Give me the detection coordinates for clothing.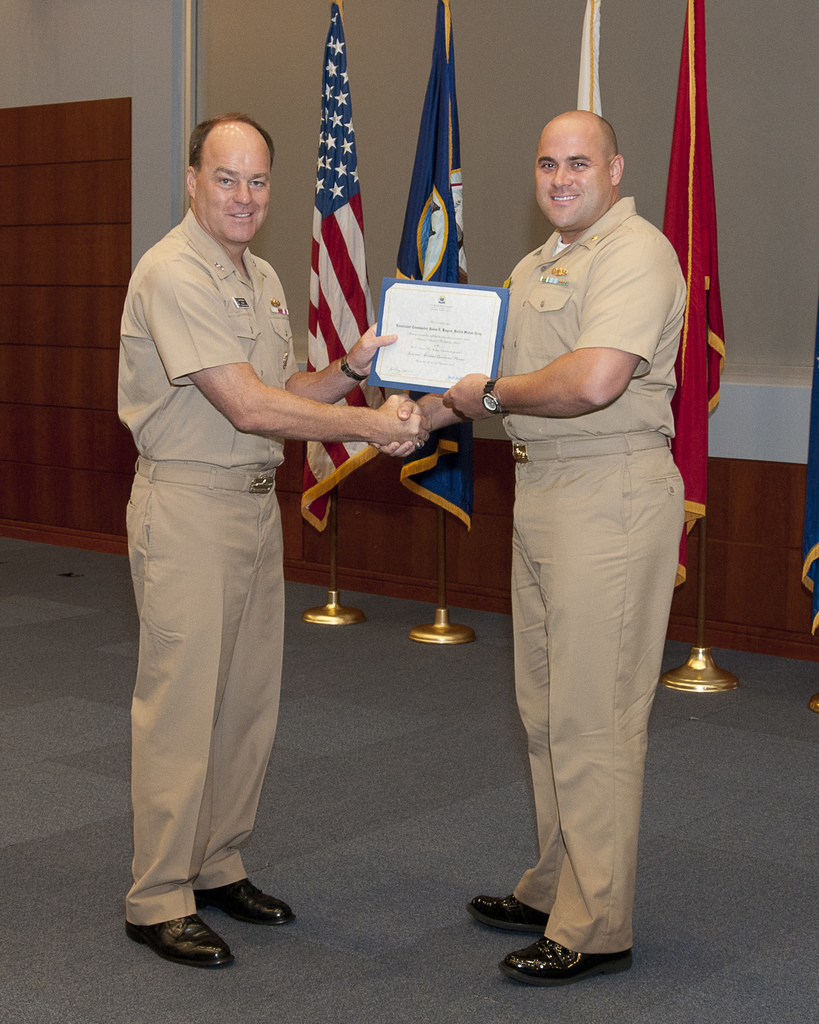
x1=107 y1=131 x2=330 y2=922.
